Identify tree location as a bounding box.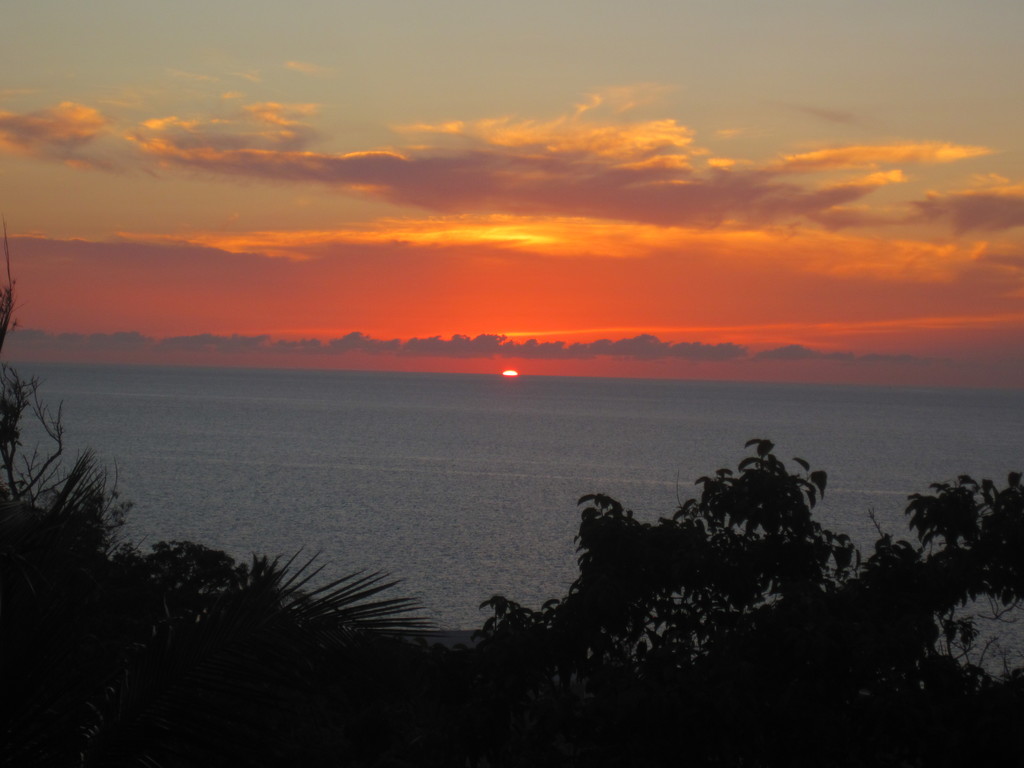
748 462 1023 760.
